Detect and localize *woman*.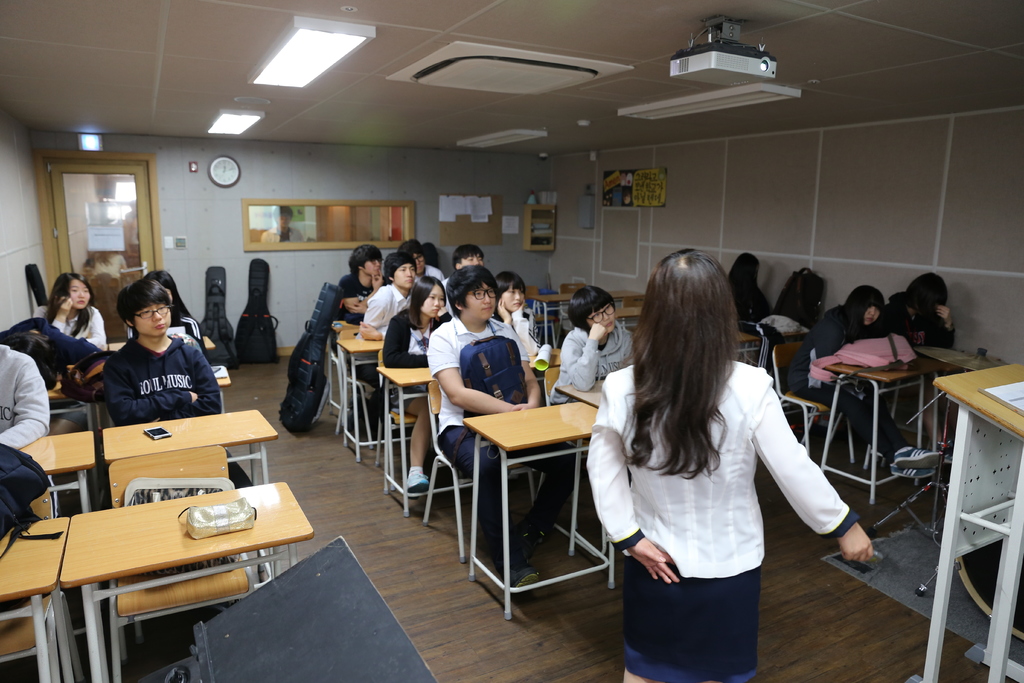
Localized at x1=383, y1=278, x2=452, y2=491.
